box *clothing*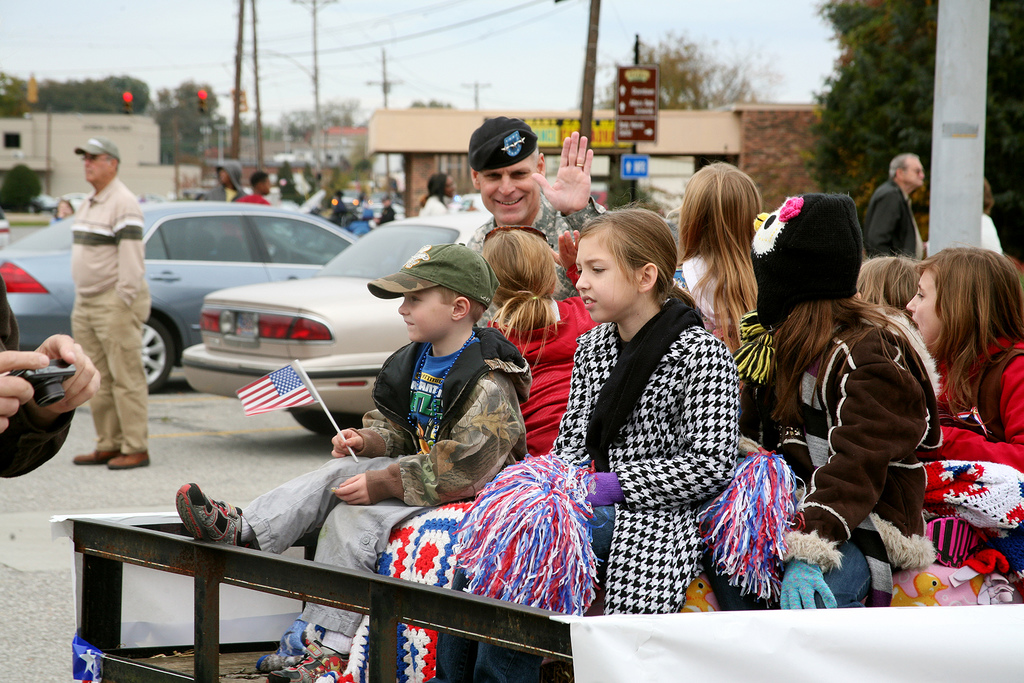
[left=908, top=329, right=1023, bottom=570]
